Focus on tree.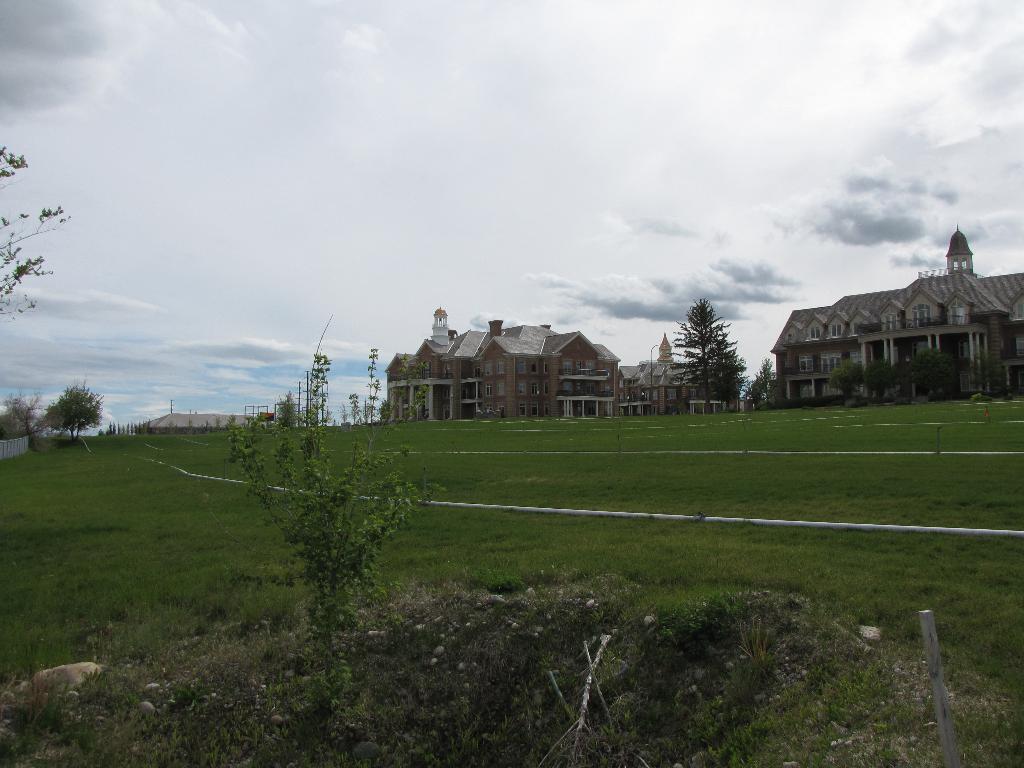
Focused at [42, 376, 104, 447].
